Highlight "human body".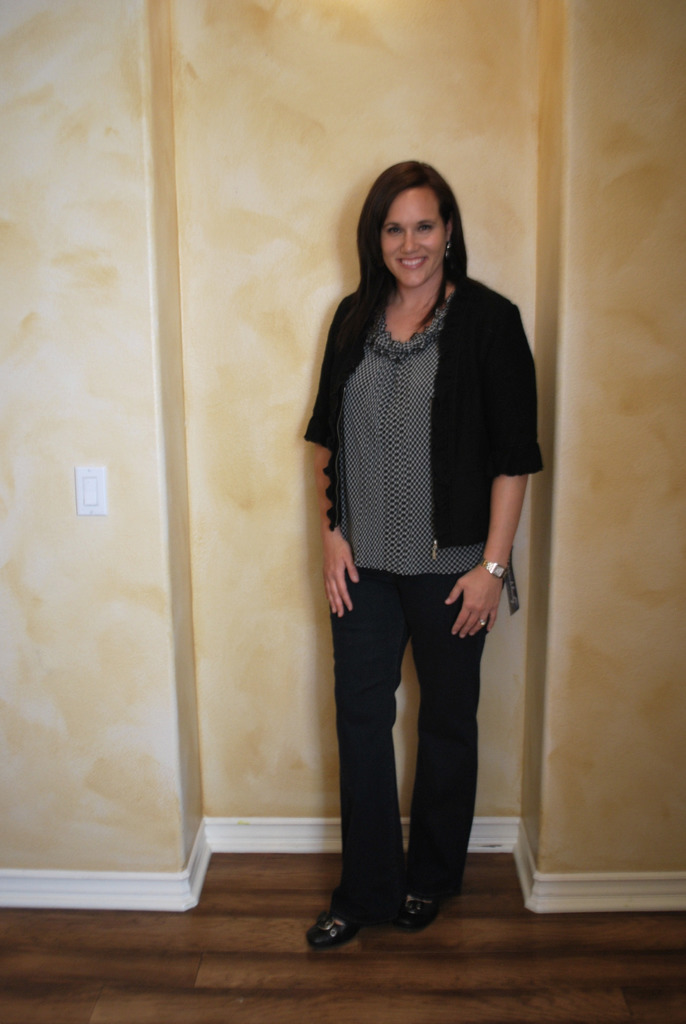
Highlighted region: <box>306,131,534,943</box>.
